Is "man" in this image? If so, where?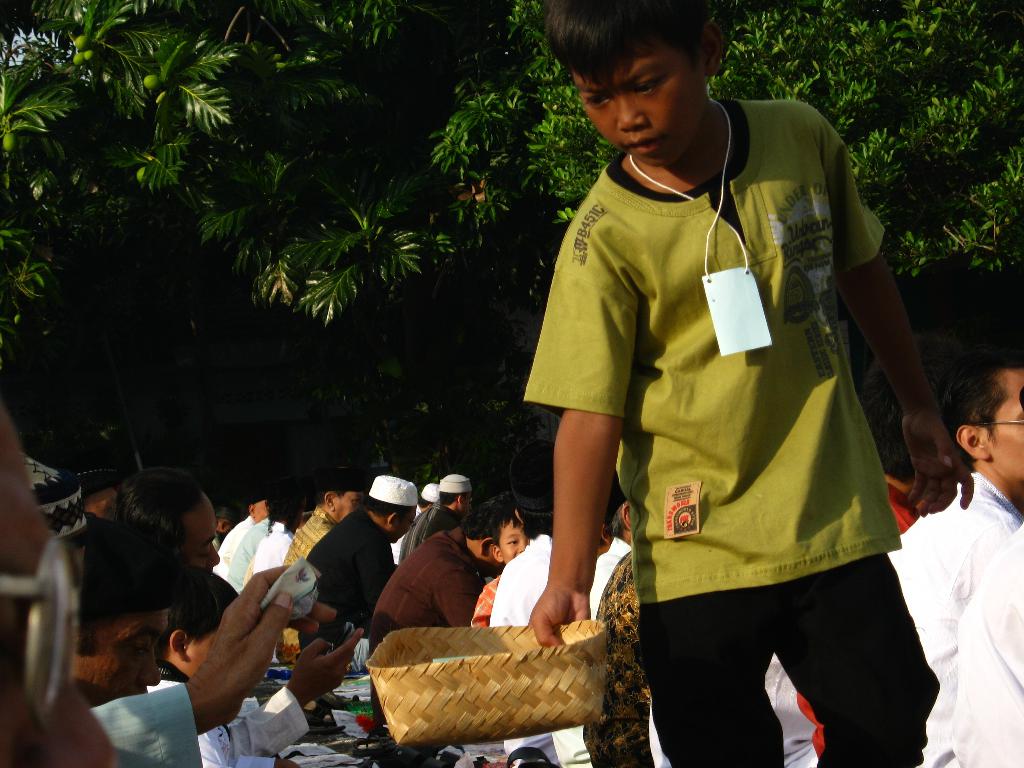
Yes, at 211, 490, 269, 579.
